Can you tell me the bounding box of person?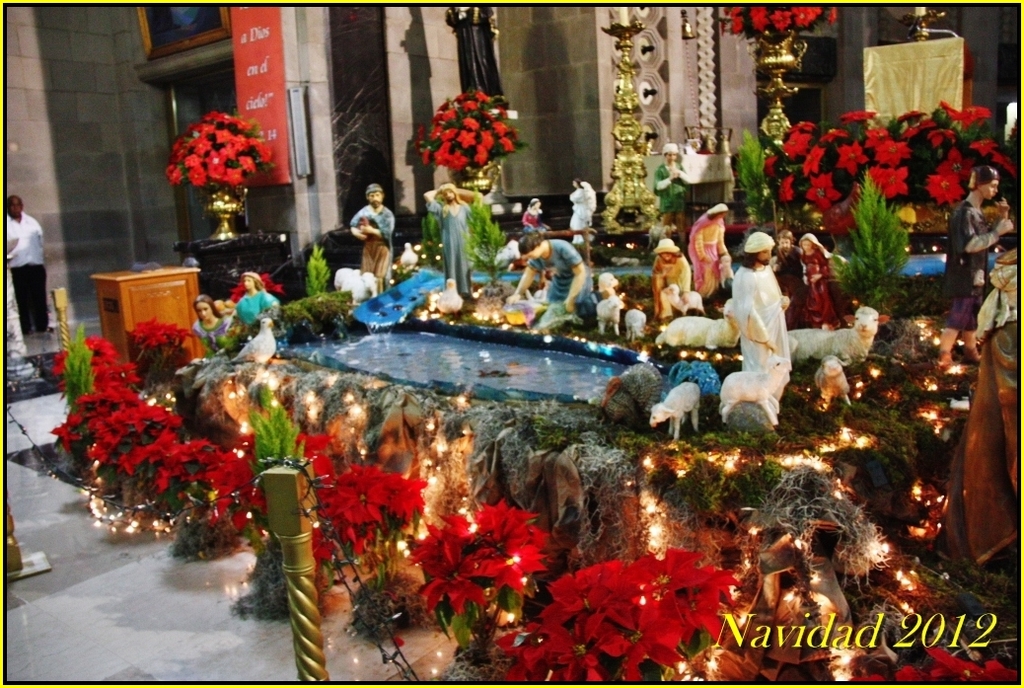
Rect(569, 175, 598, 243).
